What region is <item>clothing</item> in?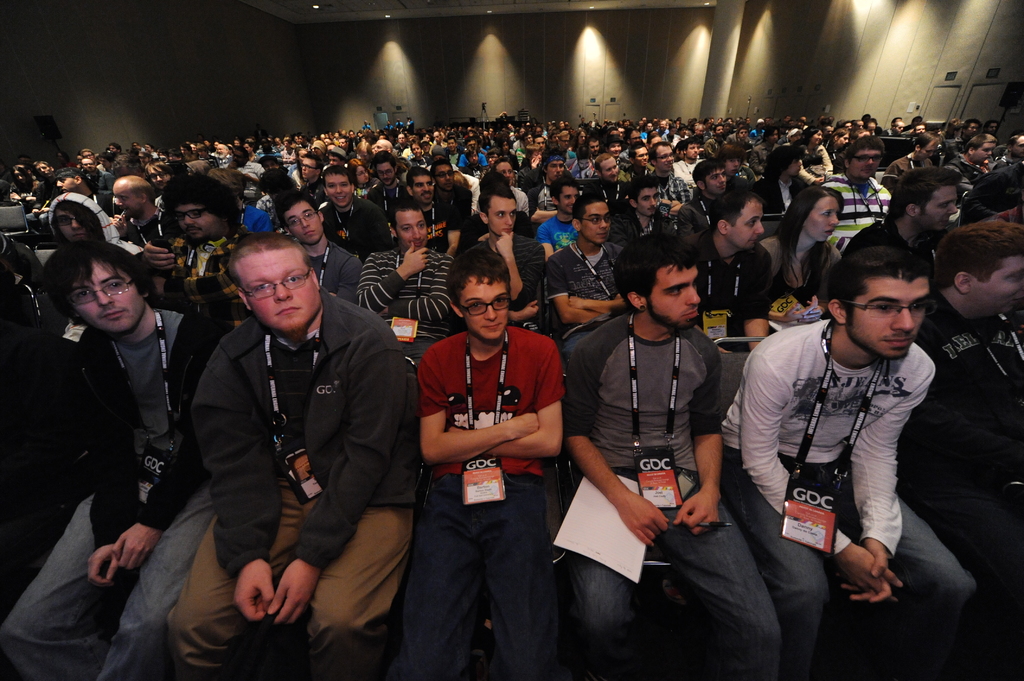
BBox(322, 198, 556, 243).
